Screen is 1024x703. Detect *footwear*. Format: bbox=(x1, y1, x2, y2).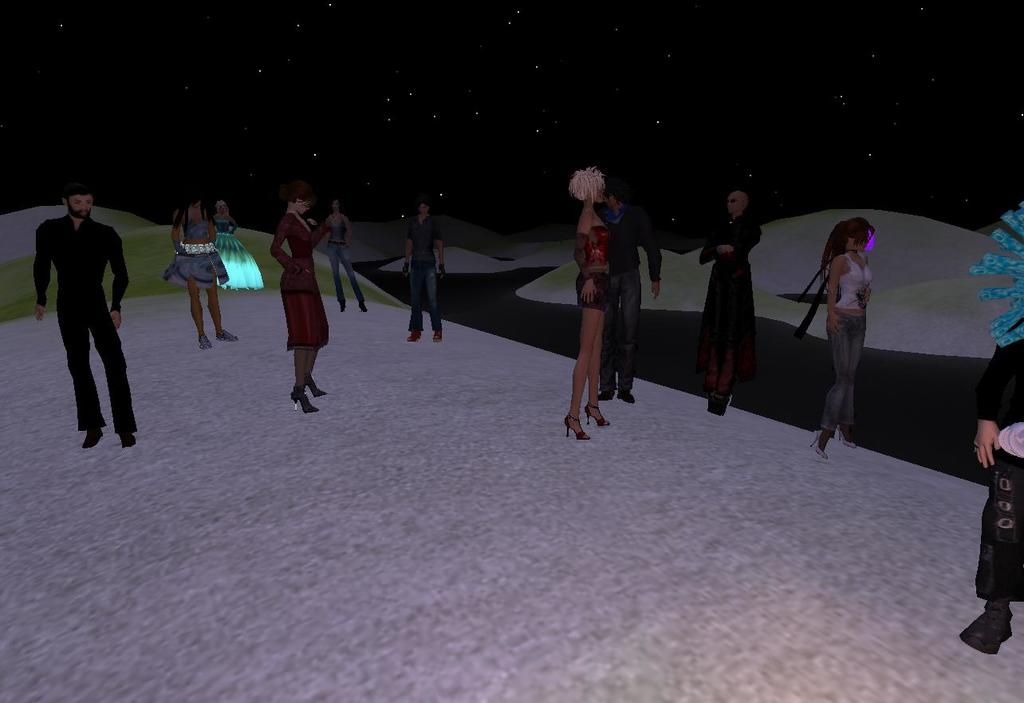
bbox=(600, 391, 616, 401).
